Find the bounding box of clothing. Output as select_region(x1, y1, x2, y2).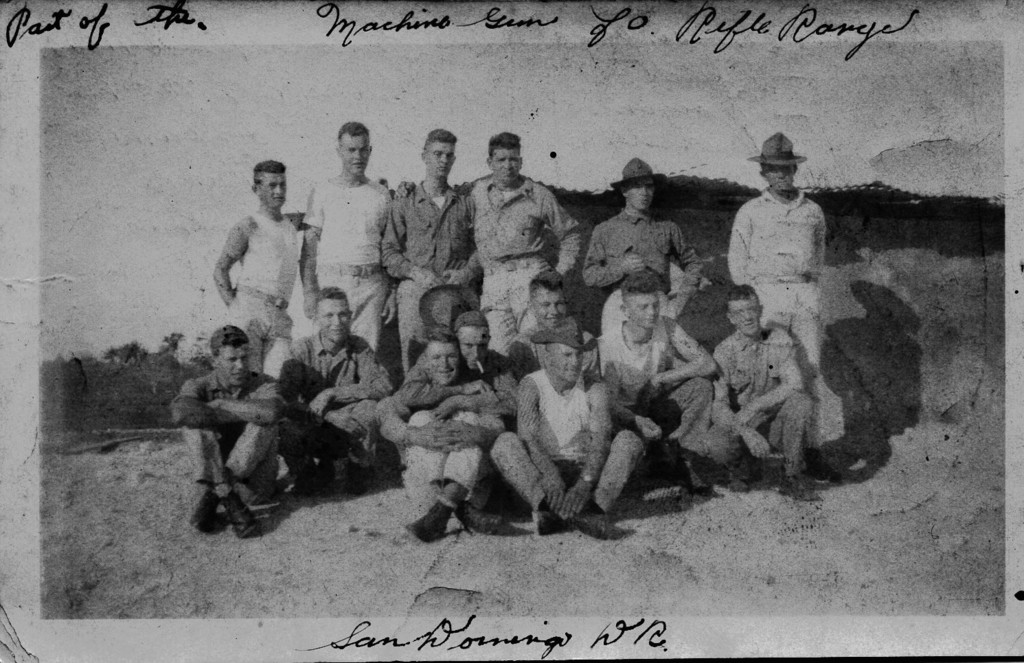
select_region(725, 183, 828, 451).
